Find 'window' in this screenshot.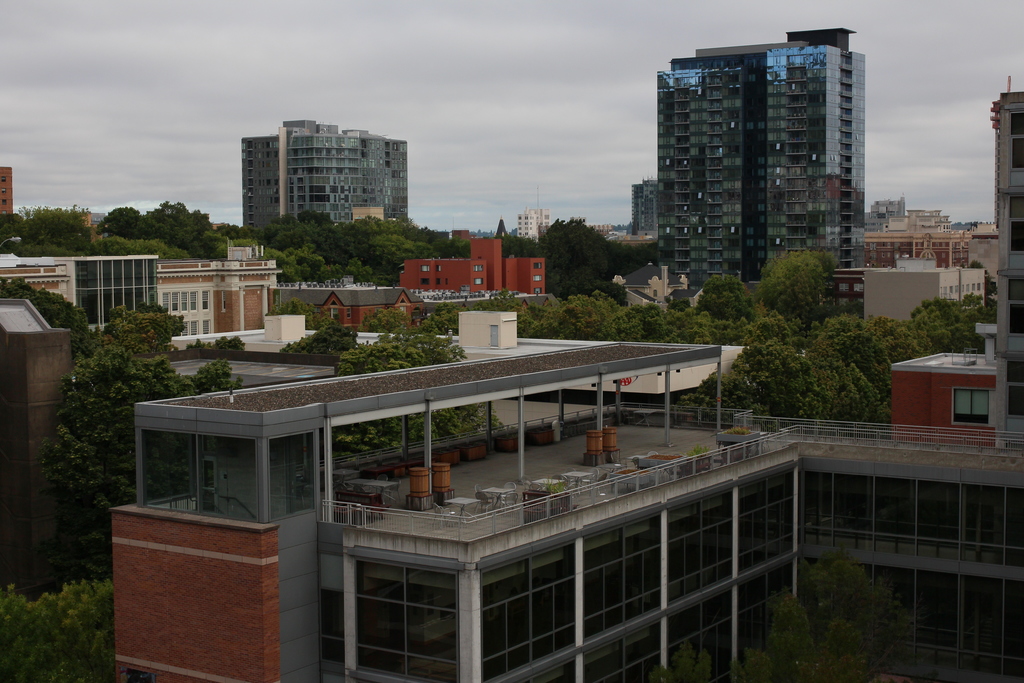
The bounding box for 'window' is 438:263:443:275.
